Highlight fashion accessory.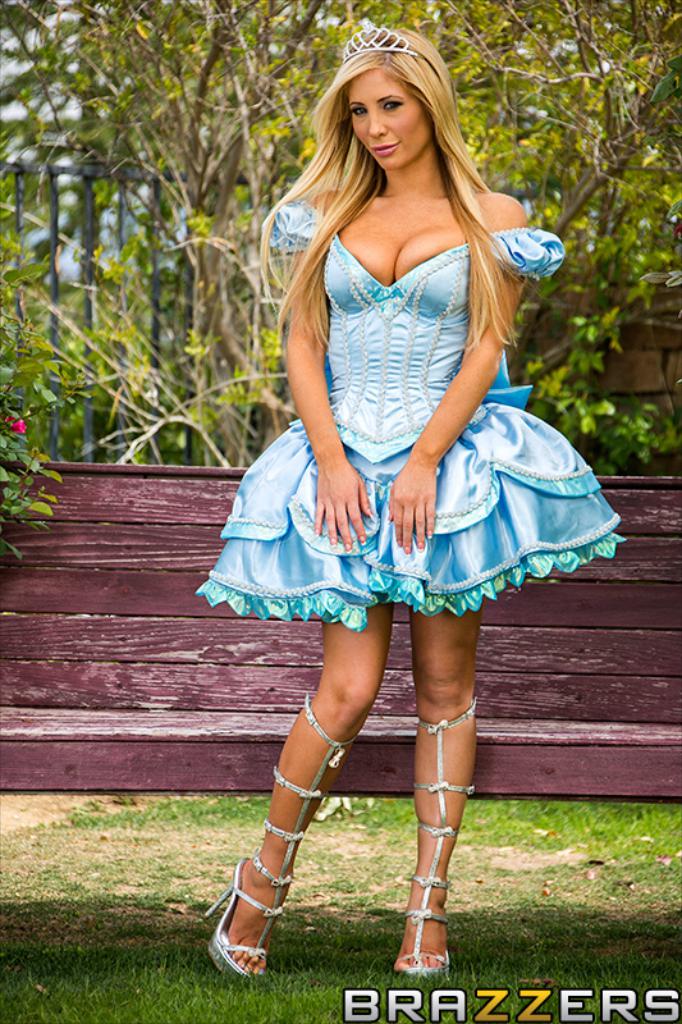
Highlighted region: [402,698,479,980].
